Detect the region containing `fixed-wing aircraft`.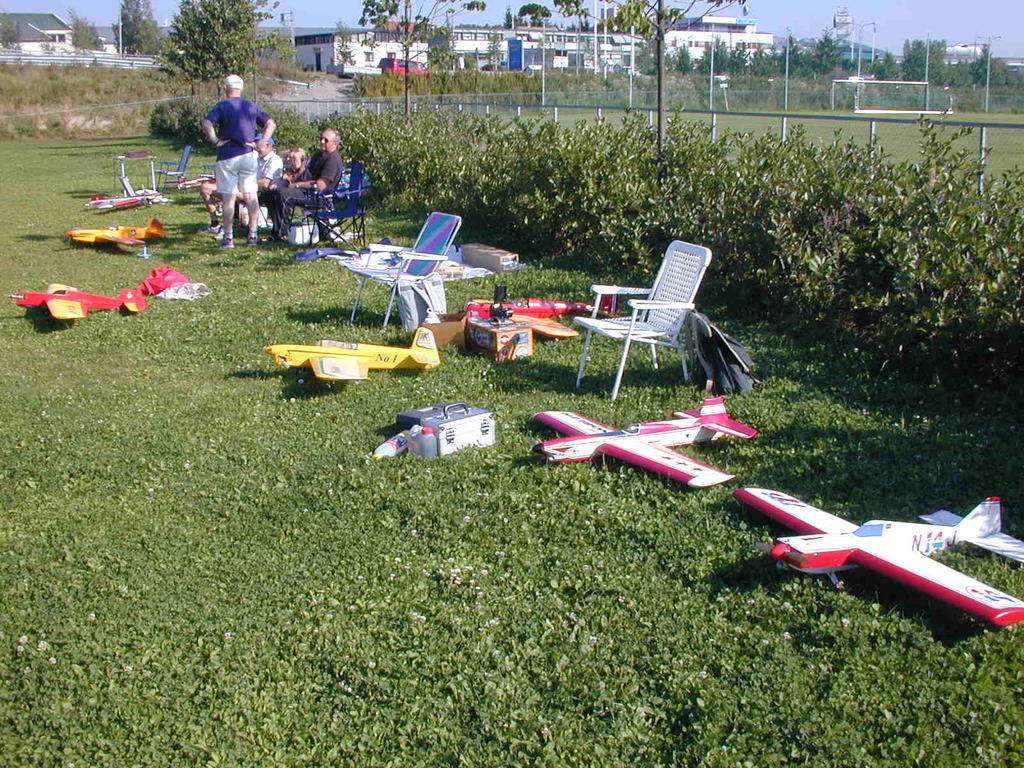
bbox=[179, 172, 220, 188].
